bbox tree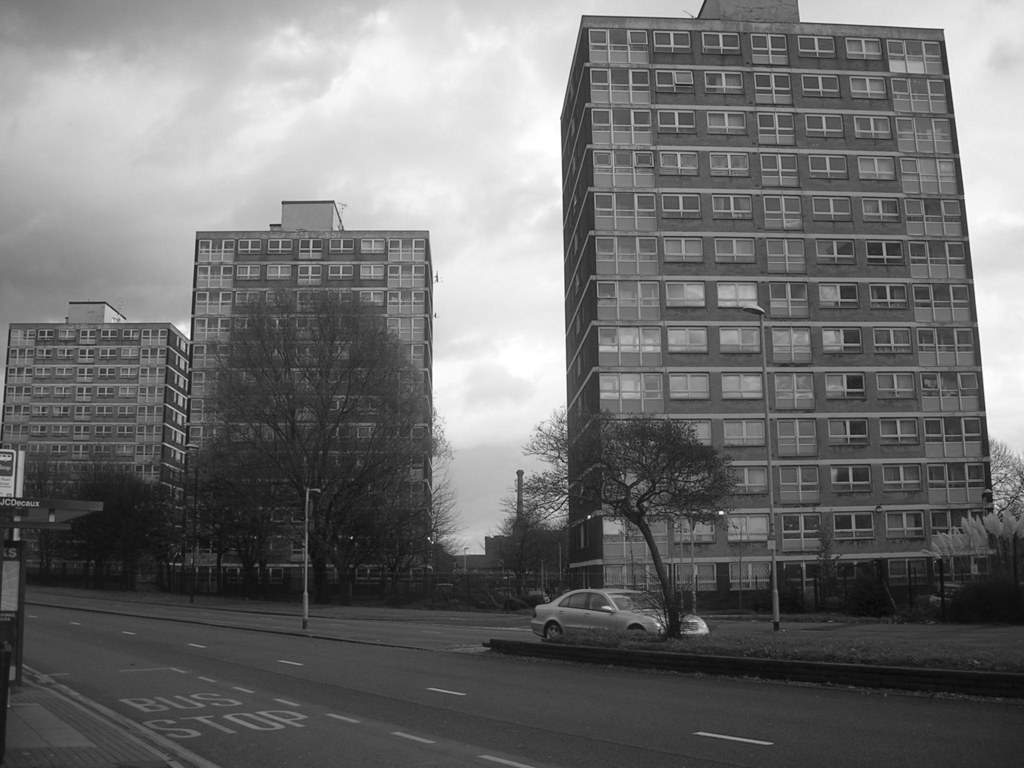
199/280/446/600
